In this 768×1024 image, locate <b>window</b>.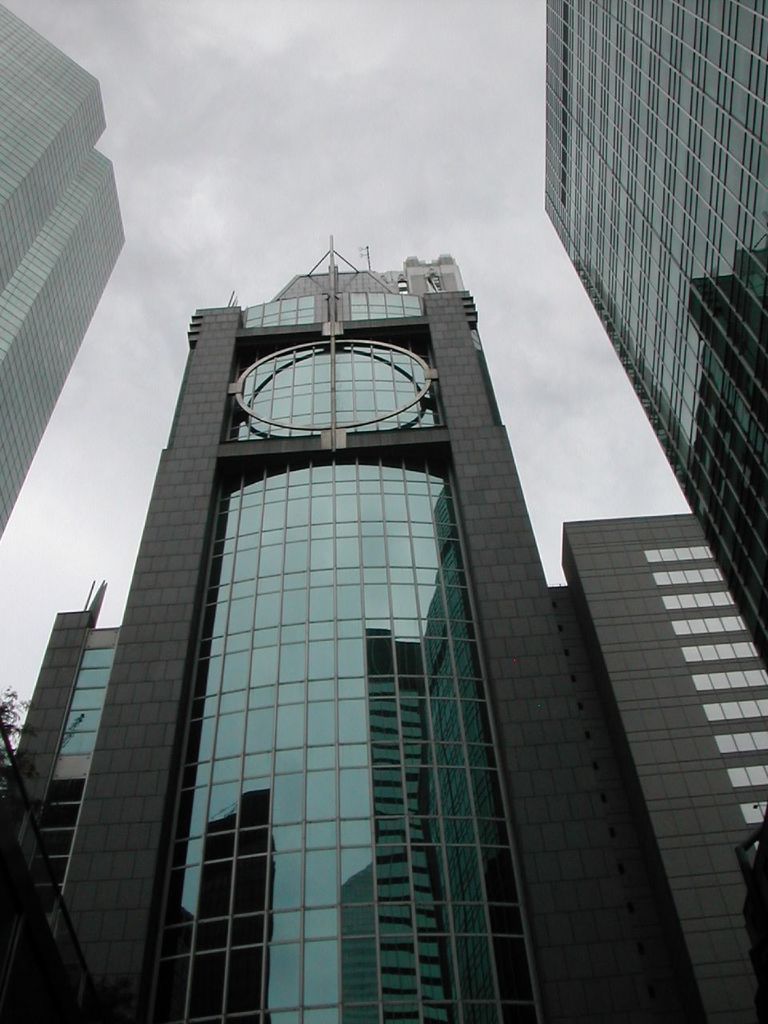
Bounding box: {"x1": 228, "y1": 334, "x2": 441, "y2": 434}.
